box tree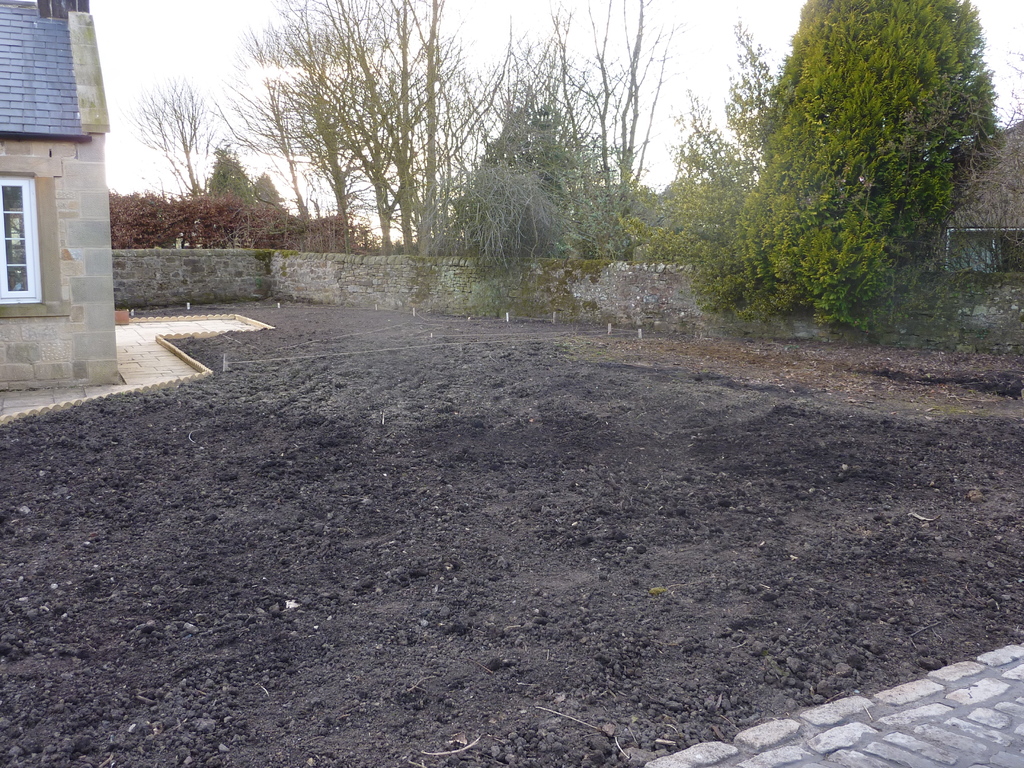
[x1=207, y1=154, x2=255, y2=205]
